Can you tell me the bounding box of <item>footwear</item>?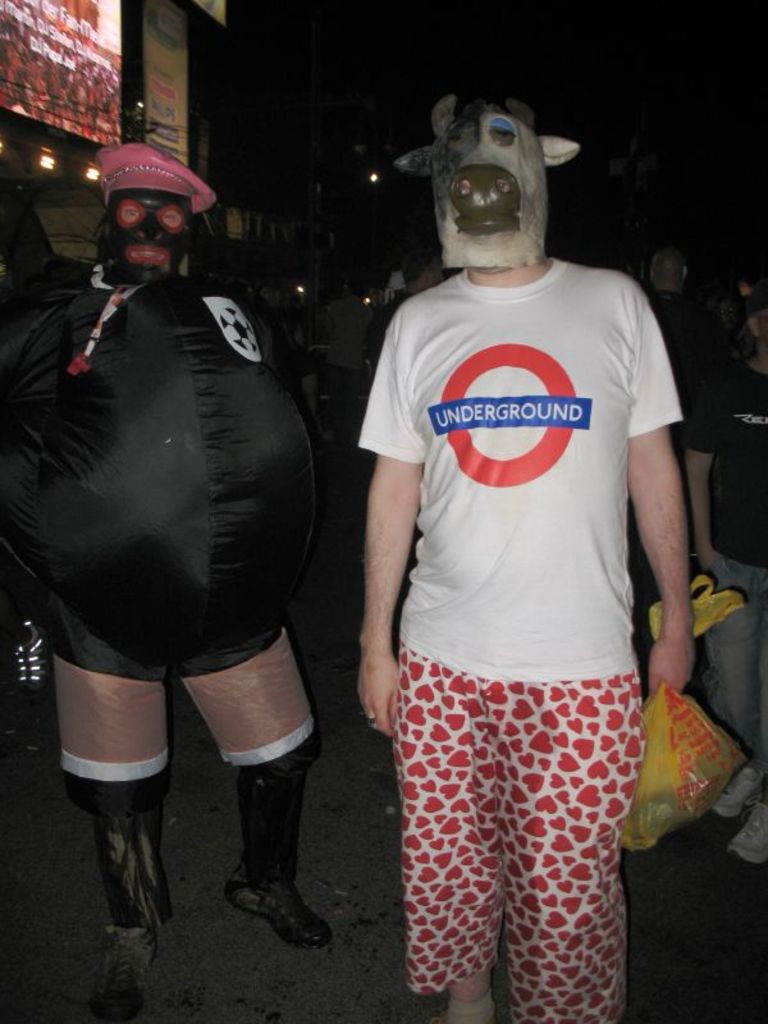
[x1=82, y1=925, x2=163, y2=1023].
